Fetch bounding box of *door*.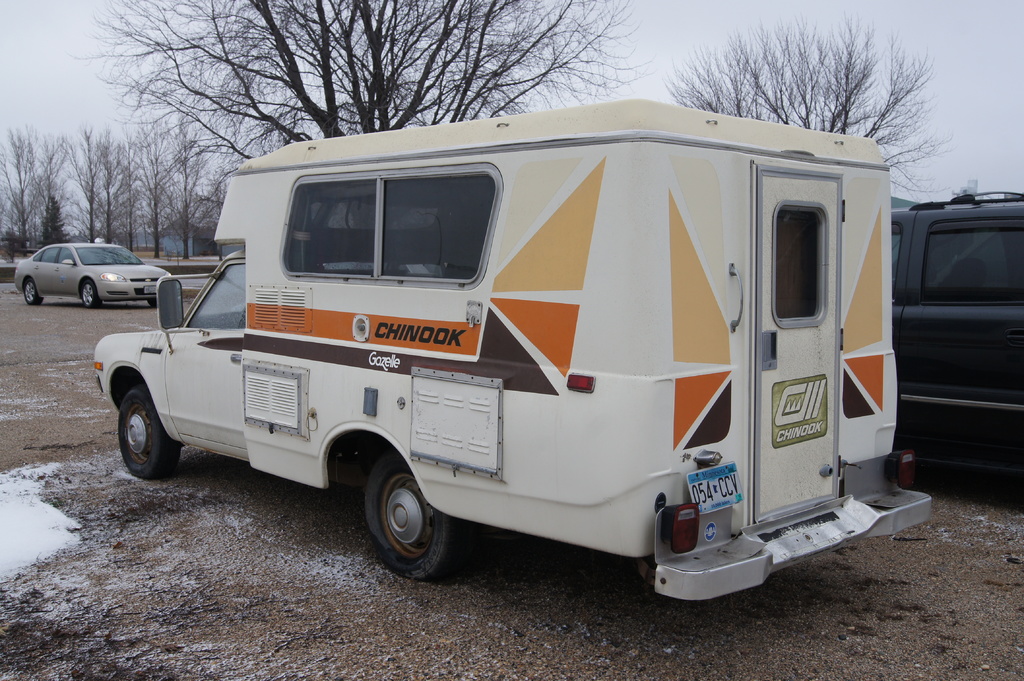
Bbox: locate(904, 217, 1023, 435).
